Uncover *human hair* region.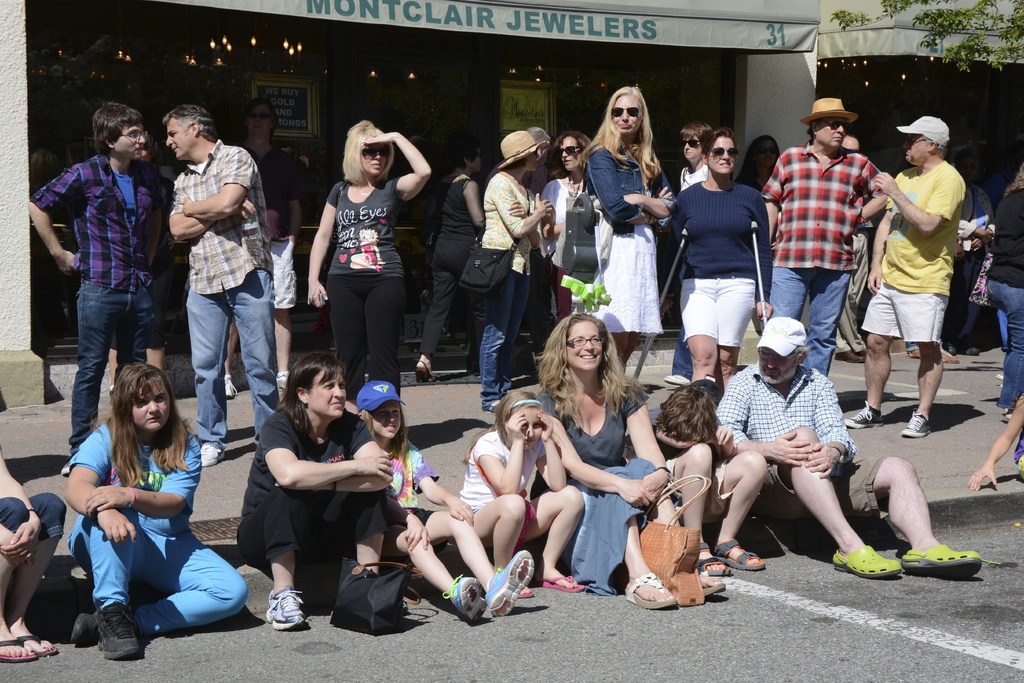
Uncovered: 555, 133, 594, 152.
